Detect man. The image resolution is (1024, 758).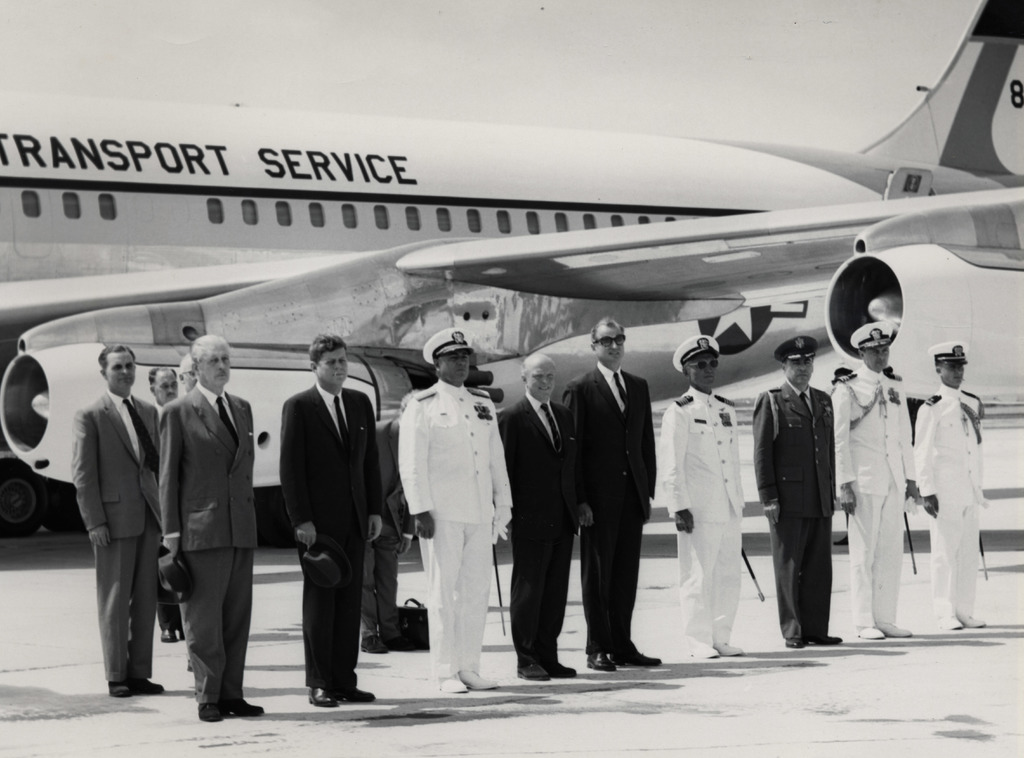
detection(156, 332, 267, 723).
